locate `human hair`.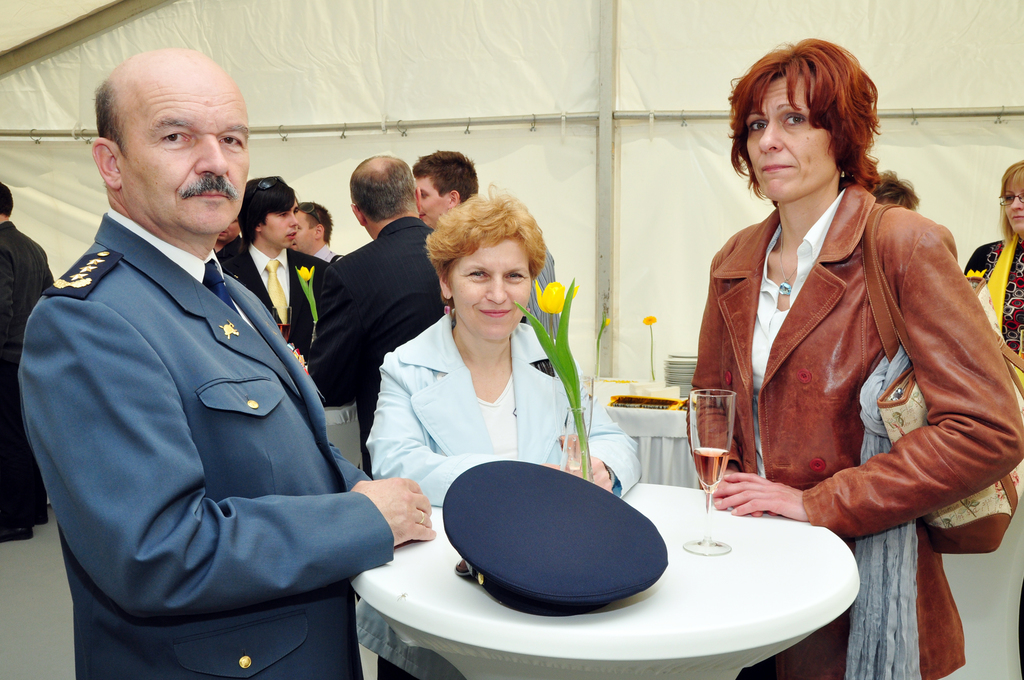
Bounding box: box(297, 204, 332, 244).
